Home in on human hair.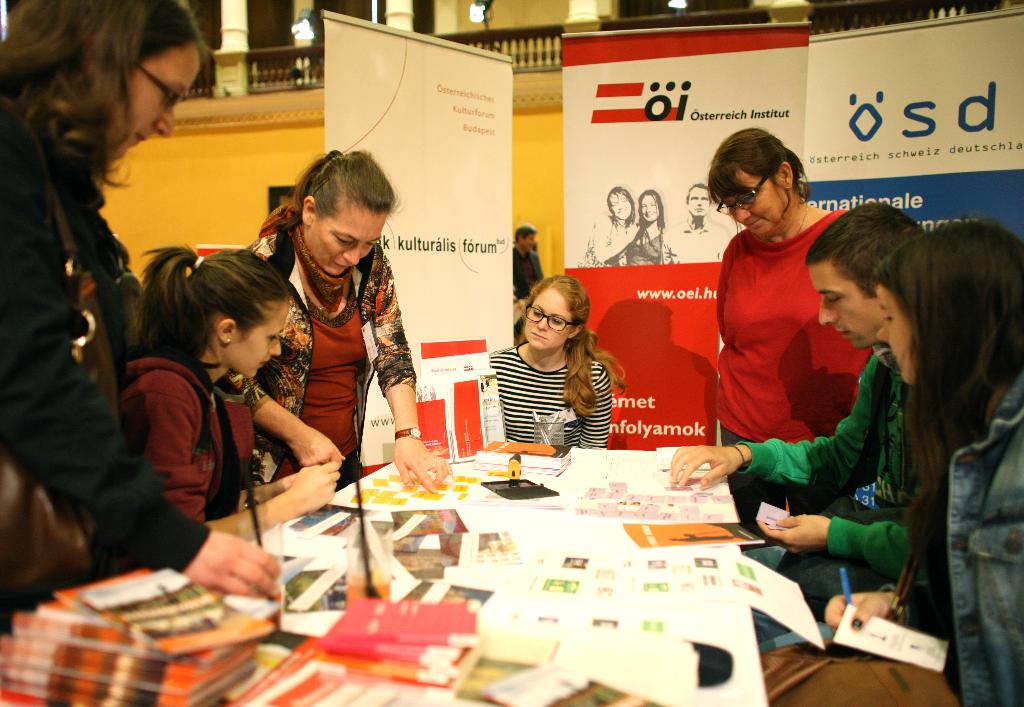
Homed in at {"left": 515, "top": 219, "right": 538, "bottom": 241}.
